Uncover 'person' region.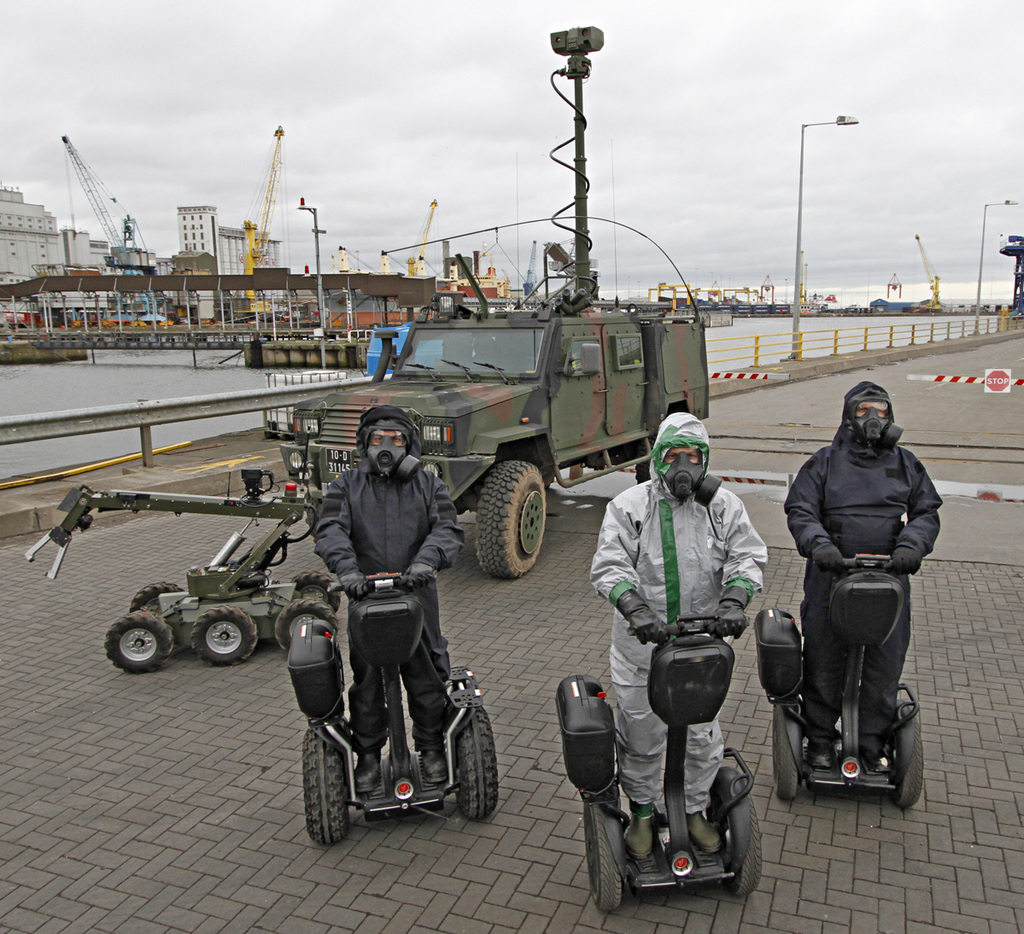
Uncovered: 781, 381, 947, 776.
